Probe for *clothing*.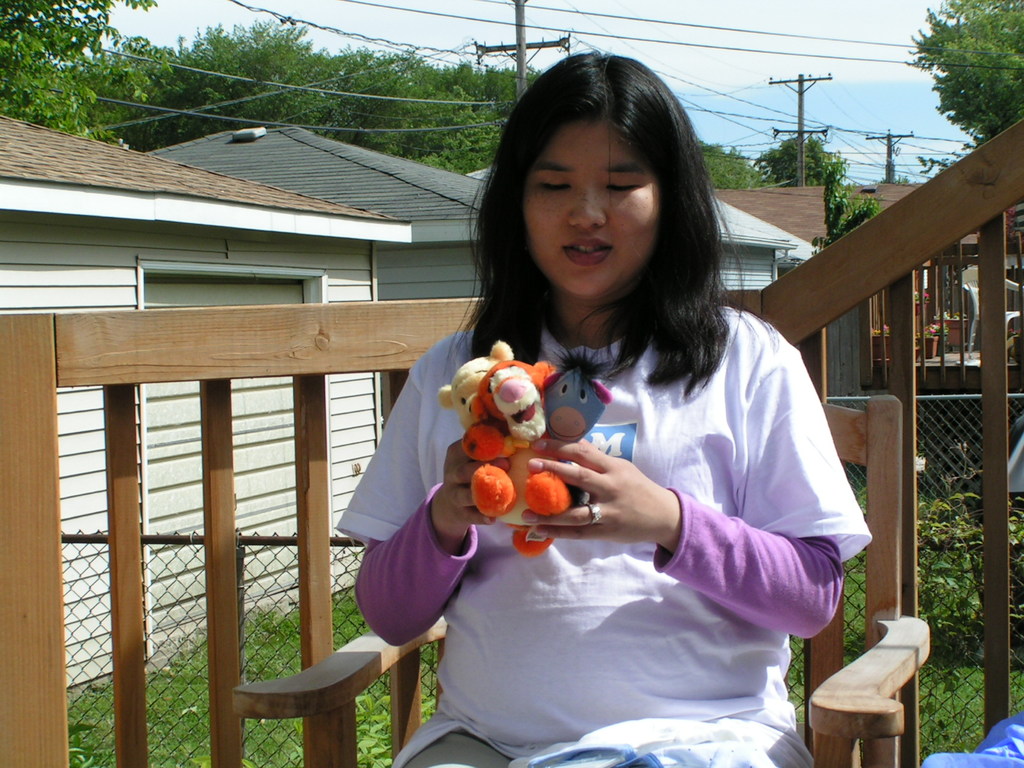
Probe result: rect(330, 298, 869, 767).
